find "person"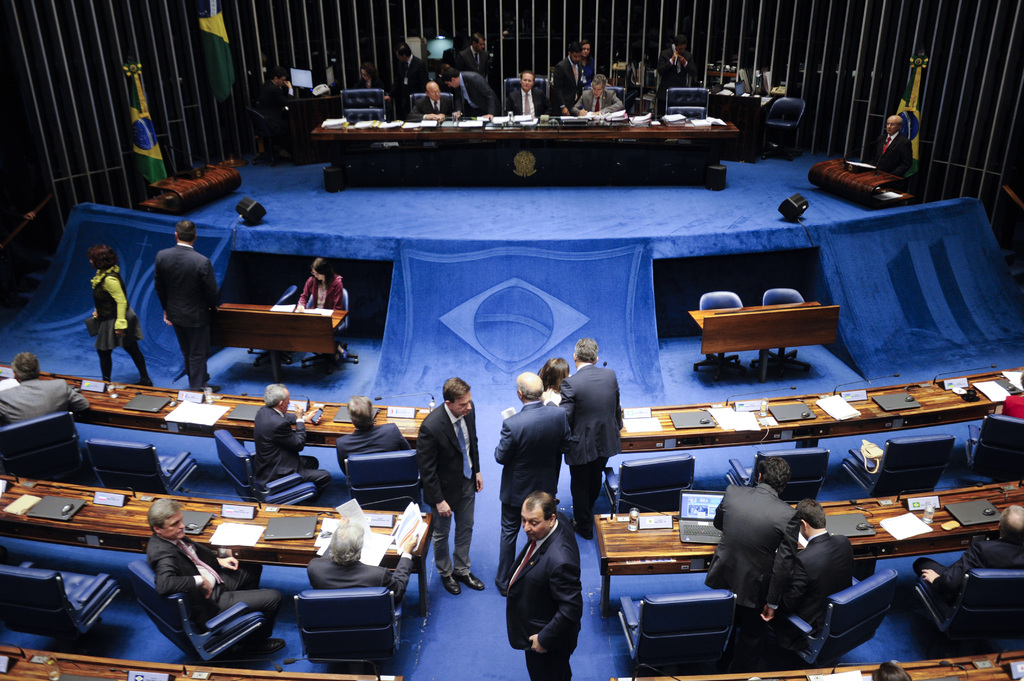
bbox=[93, 246, 152, 387]
